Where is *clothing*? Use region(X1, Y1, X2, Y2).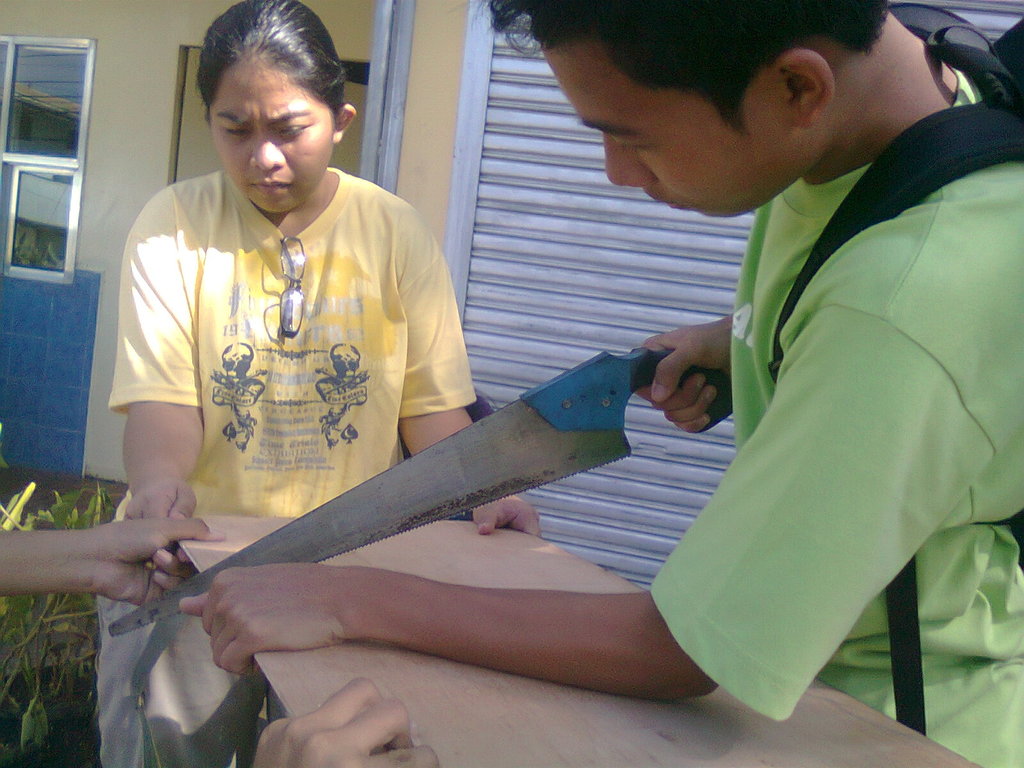
region(653, 67, 1023, 764).
